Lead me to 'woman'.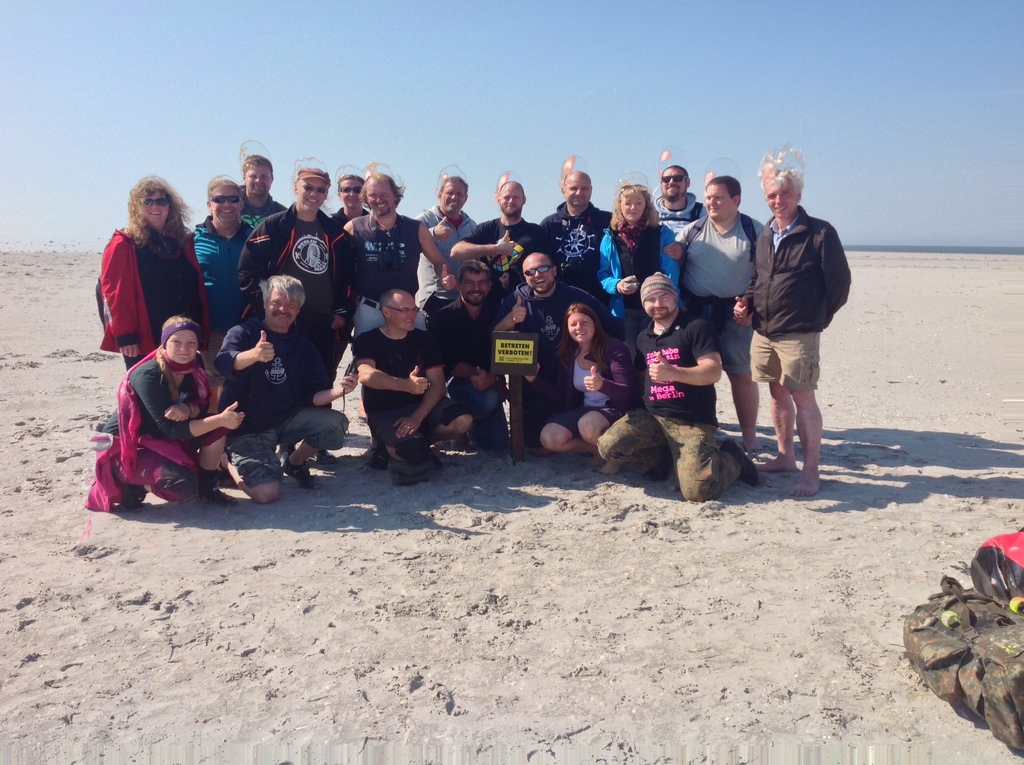
Lead to 330 174 372 224.
